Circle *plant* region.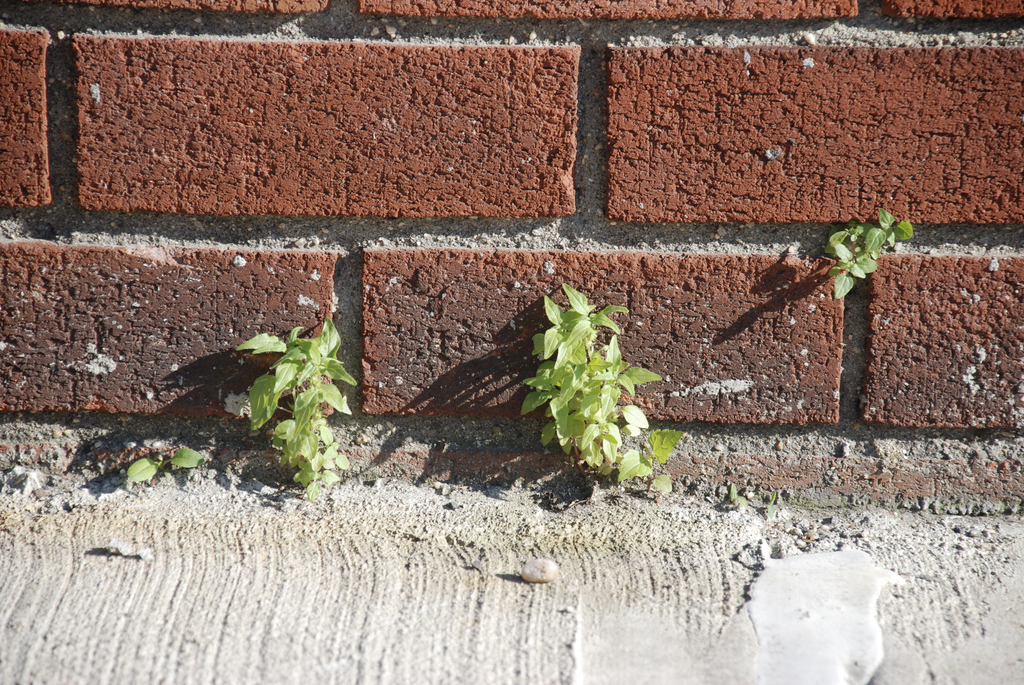
Region: <region>827, 209, 913, 300</region>.
